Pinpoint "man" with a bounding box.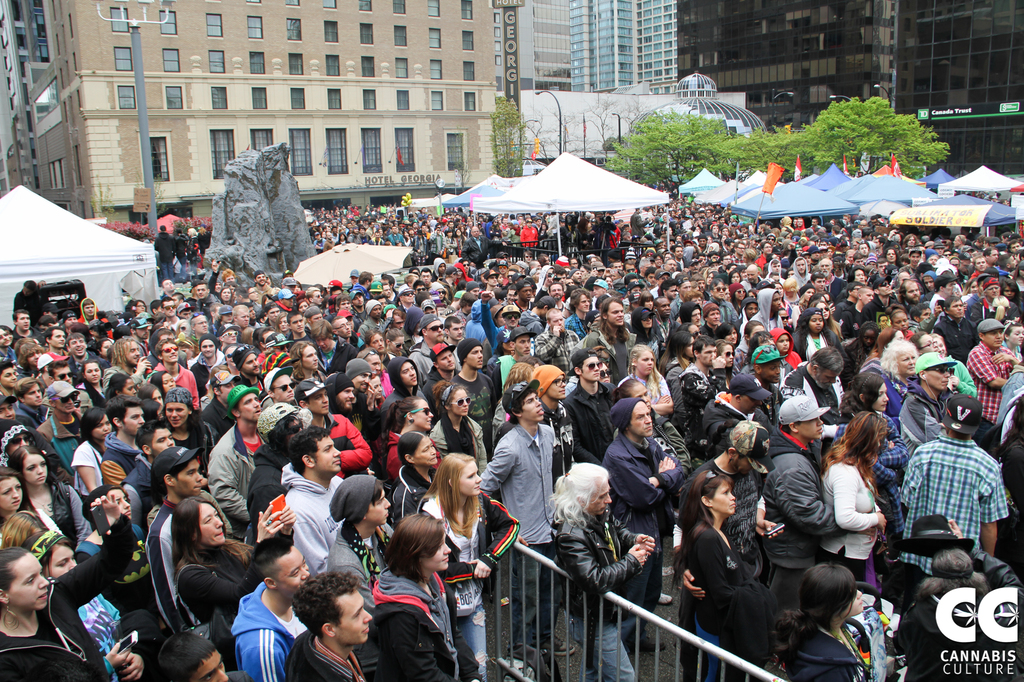
803,241,815,249.
